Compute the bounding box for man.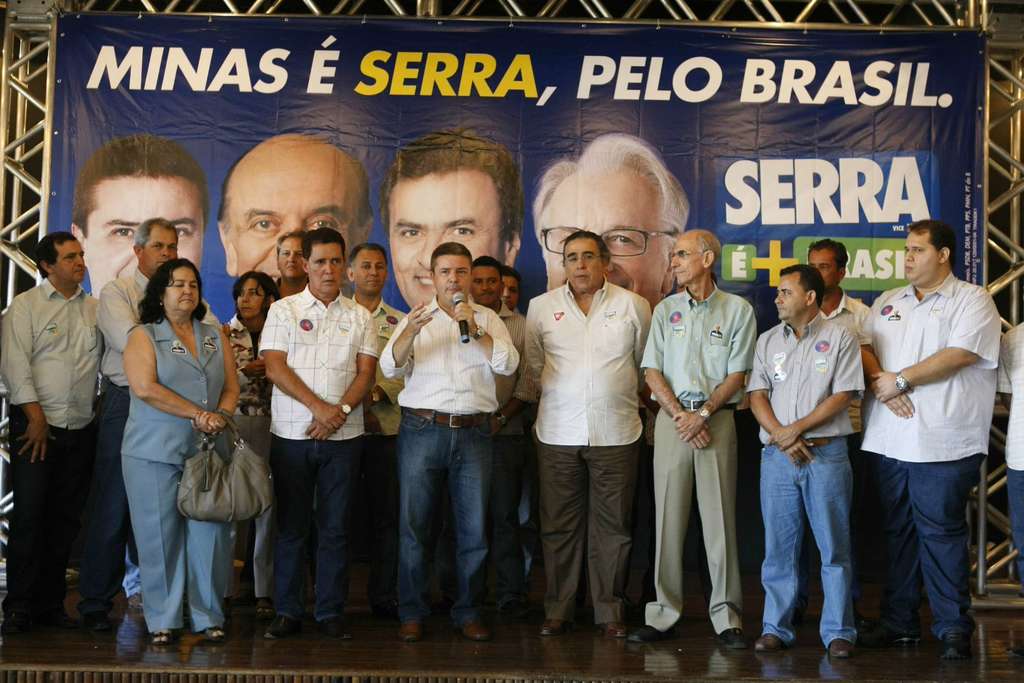
x1=748 y1=261 x2=865 y2=657.
